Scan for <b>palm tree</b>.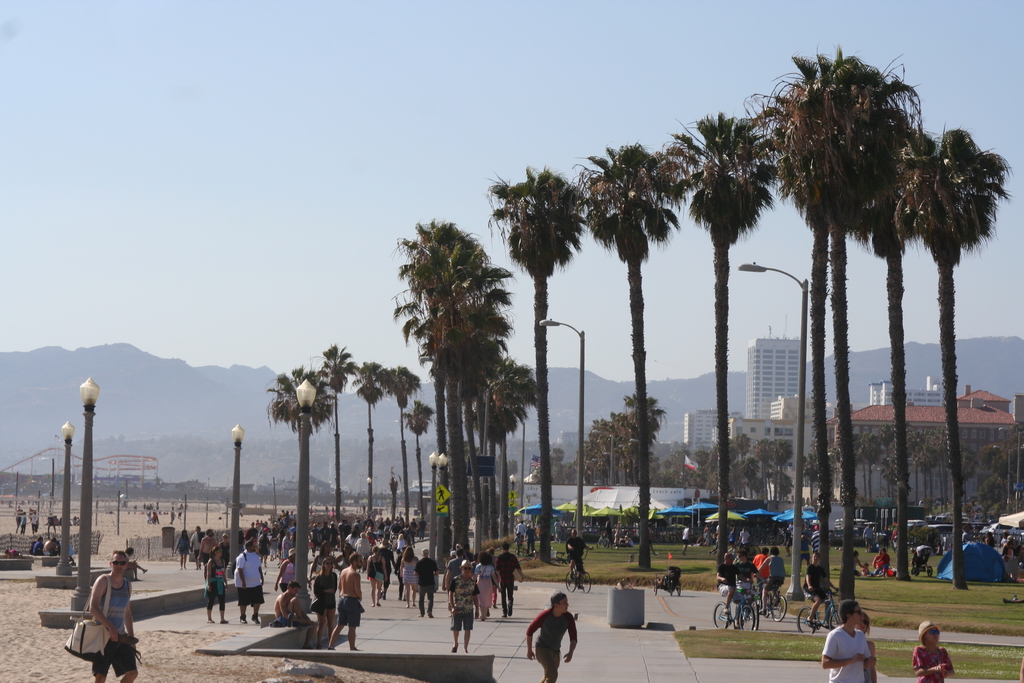
Scan result: left=404, top=396, right=433, bottom=514.
